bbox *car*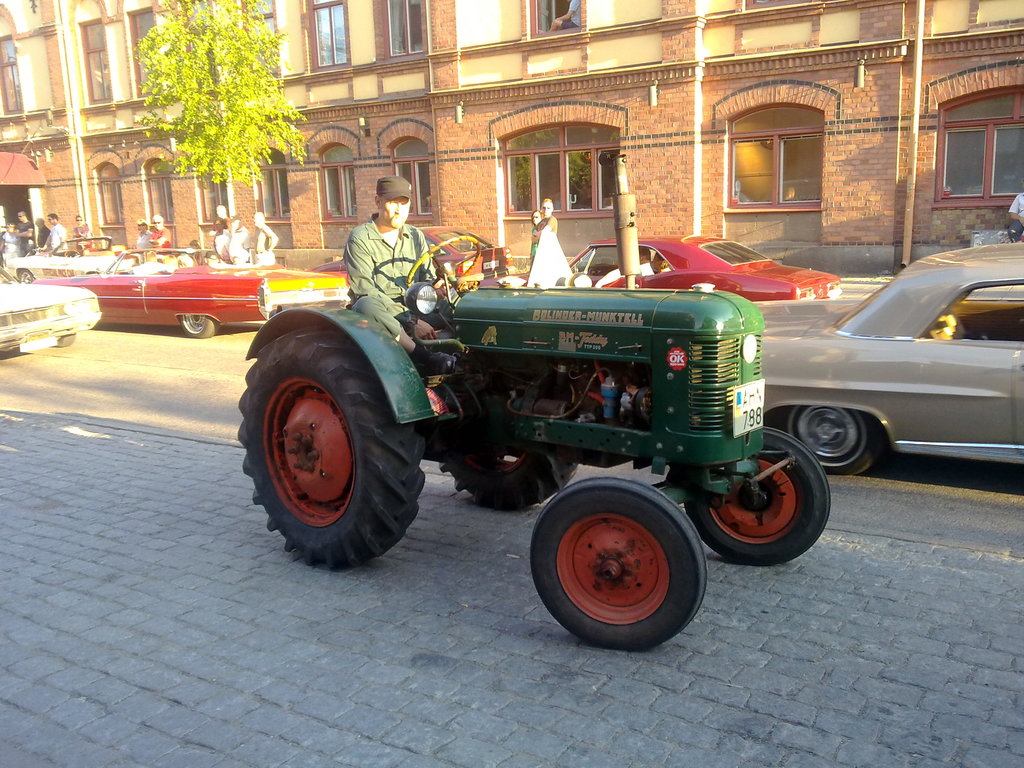
x1=0, y1=241, x2=146, y2=282
